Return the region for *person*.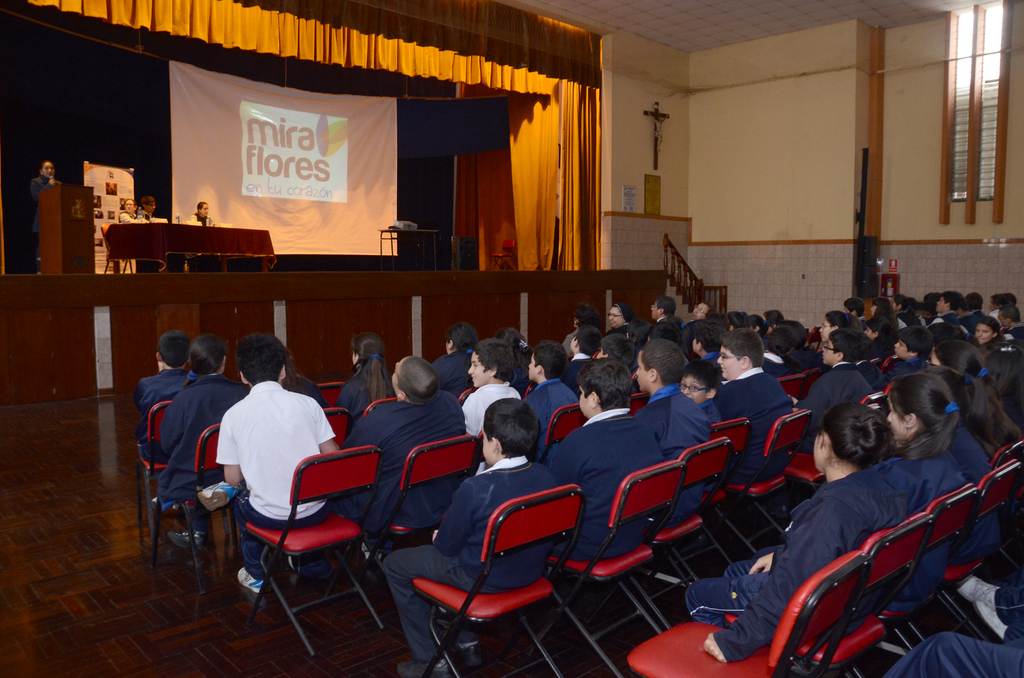
(127,327,189,464).
